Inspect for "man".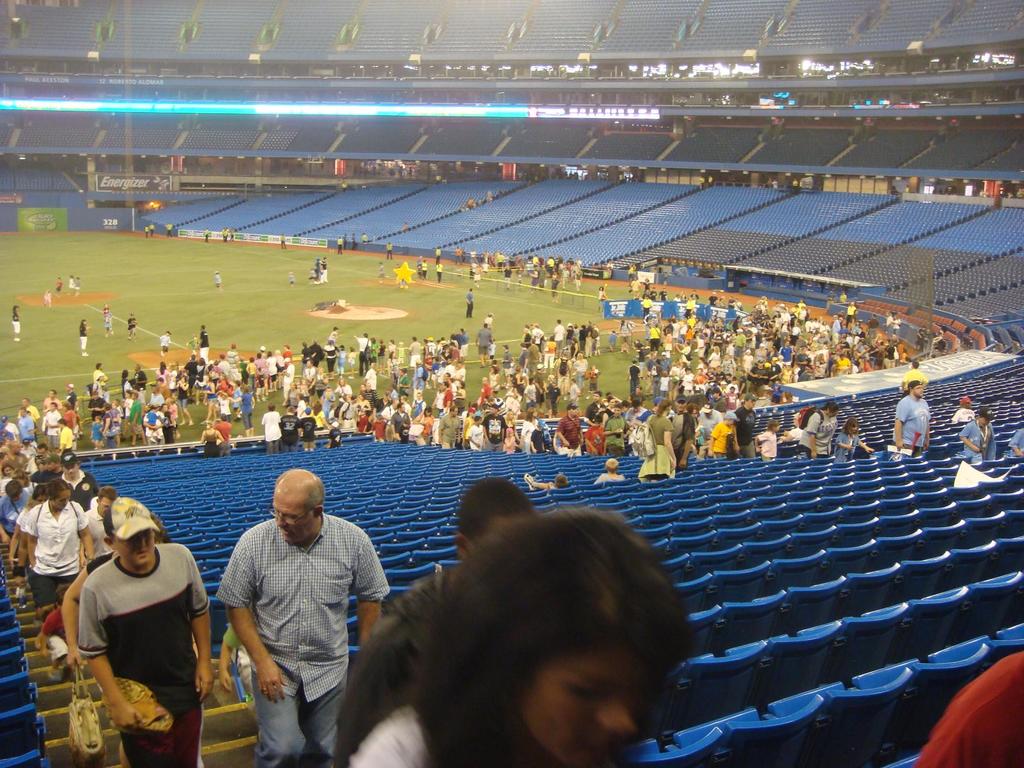
Inspection: l=44, t=399, r=63, b=452.
